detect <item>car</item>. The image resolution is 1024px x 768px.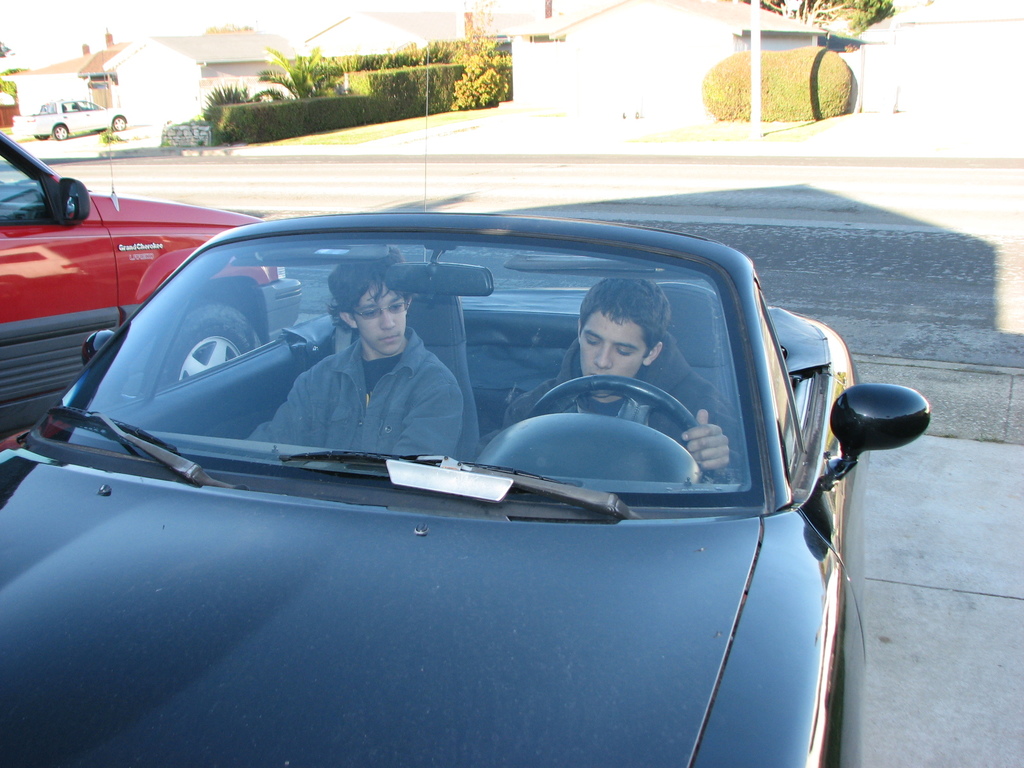
Rect(0, 207, 931, 765).
